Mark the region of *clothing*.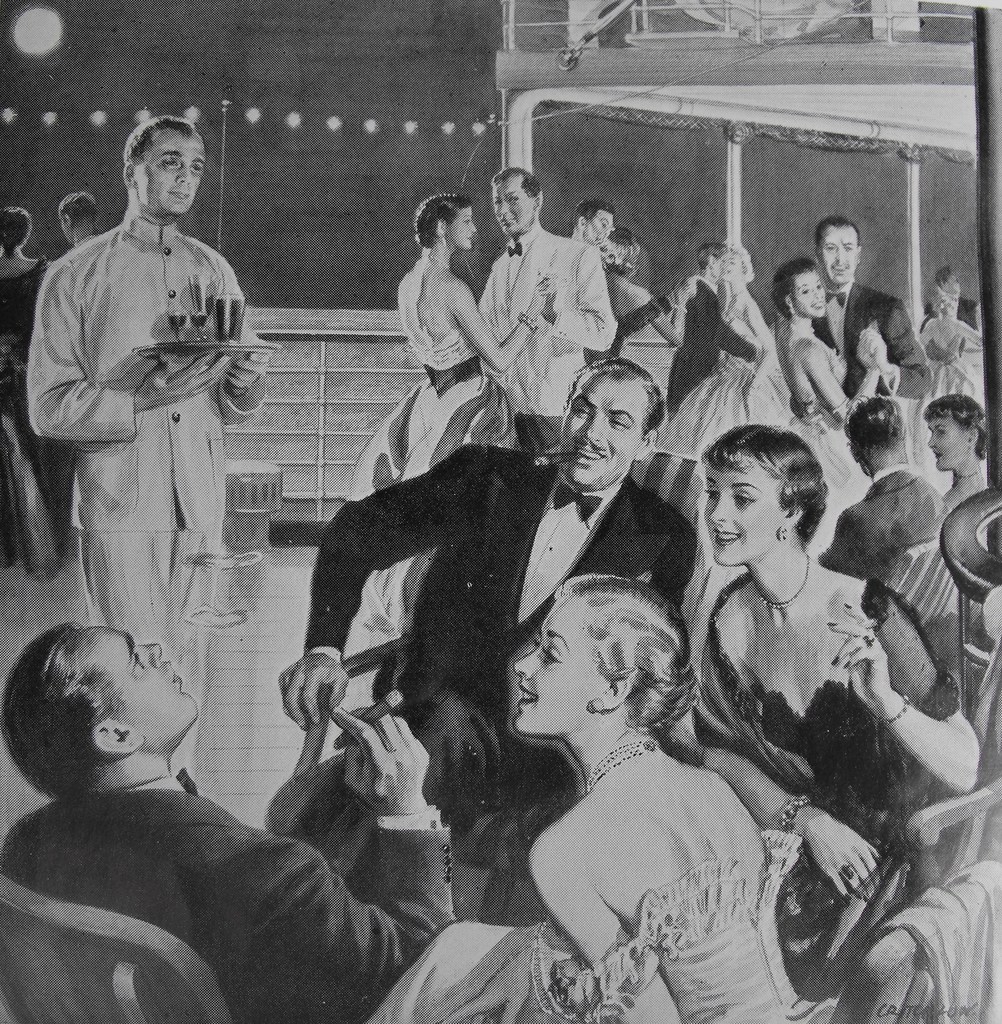
Region: x1=280, y1=430, x2=704, y2=913.
